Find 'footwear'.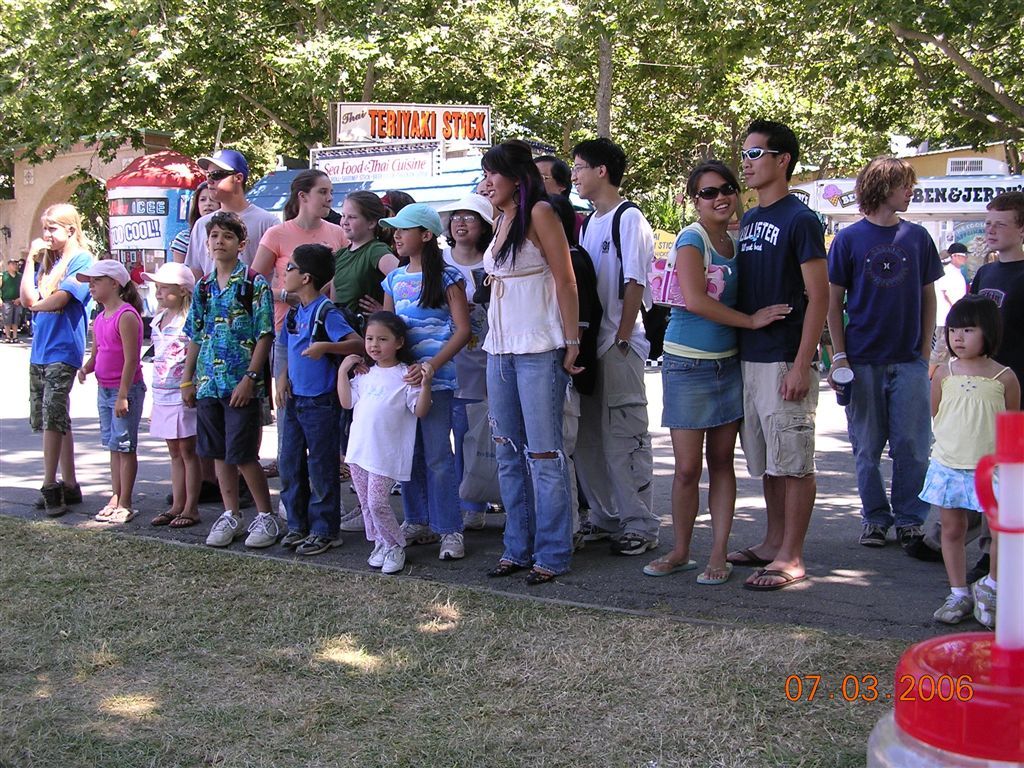
{"x1": 642, "y1": 556, "x2": 703, "y2": 572}.
